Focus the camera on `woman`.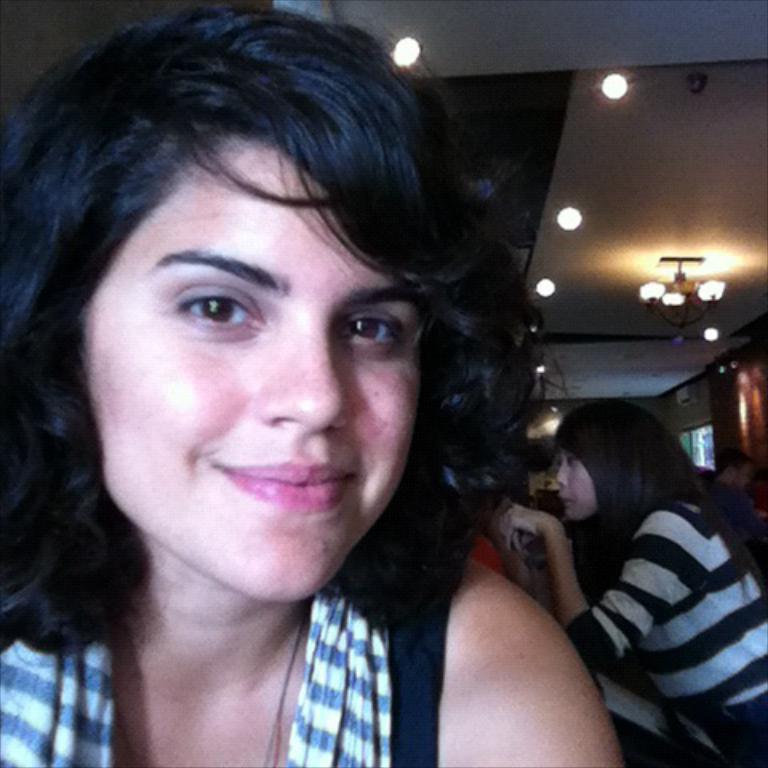
Focus region: <box>493,398,766,765</box>.
